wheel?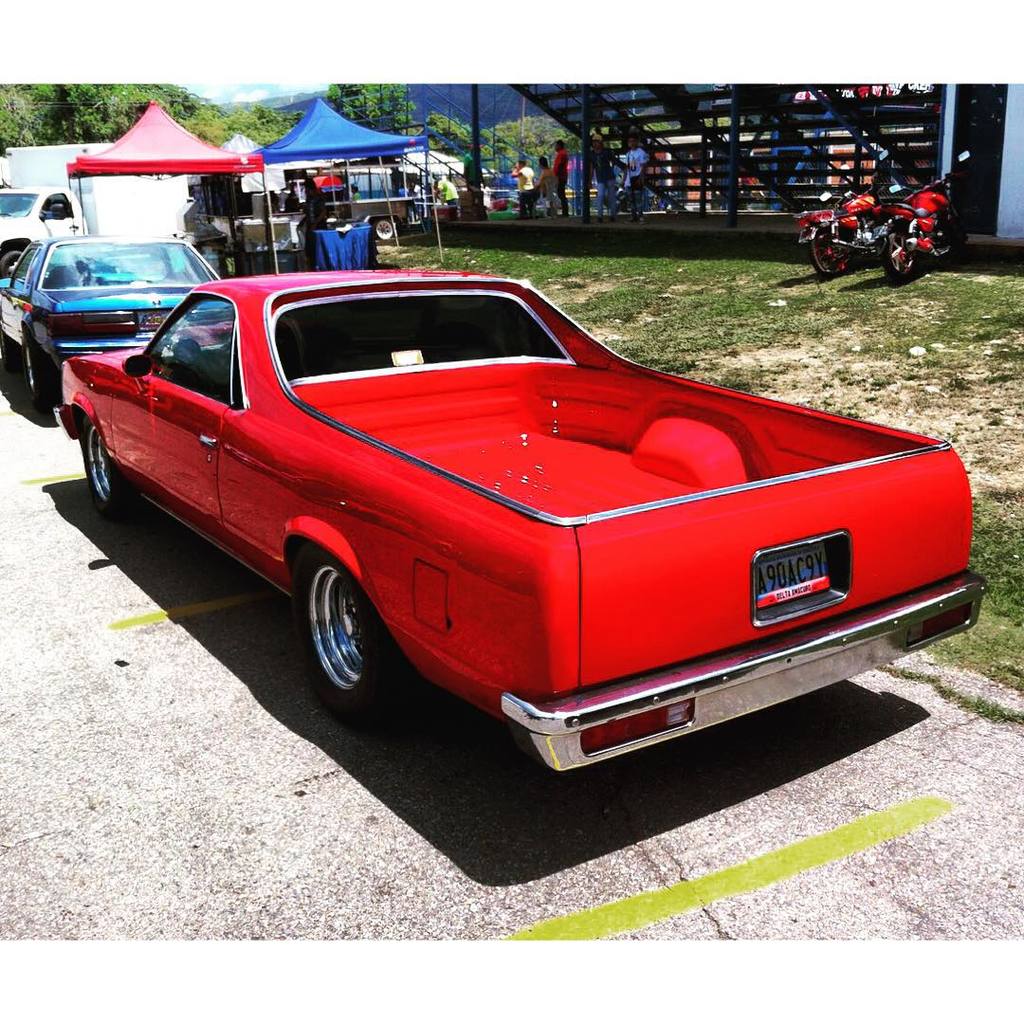
286/549/390/718
